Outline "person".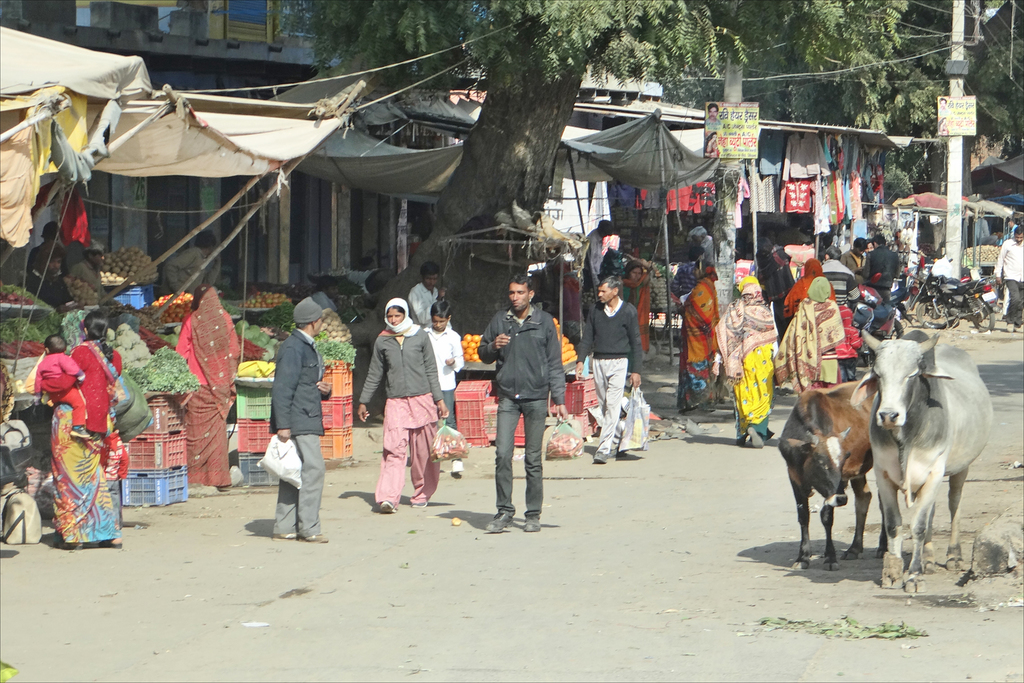
Outline: pyautogui.locateOnScreen(681, 278, 714, 410).
